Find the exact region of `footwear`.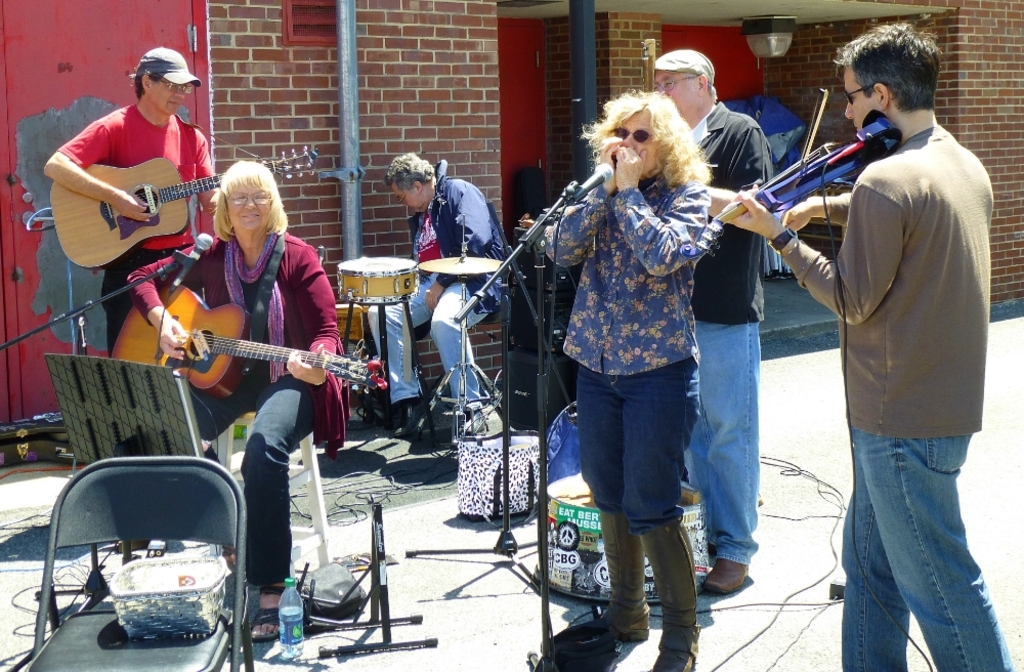
Exact region: bbox=[700, 552, 754, 597].
